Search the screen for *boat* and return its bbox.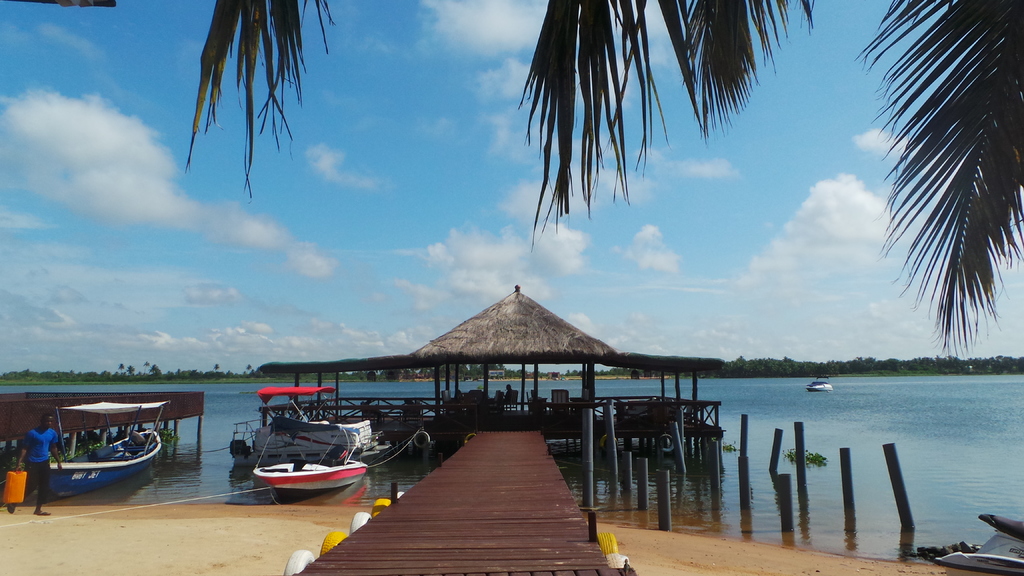
Found: BBox(245, 426, 370, 504).
